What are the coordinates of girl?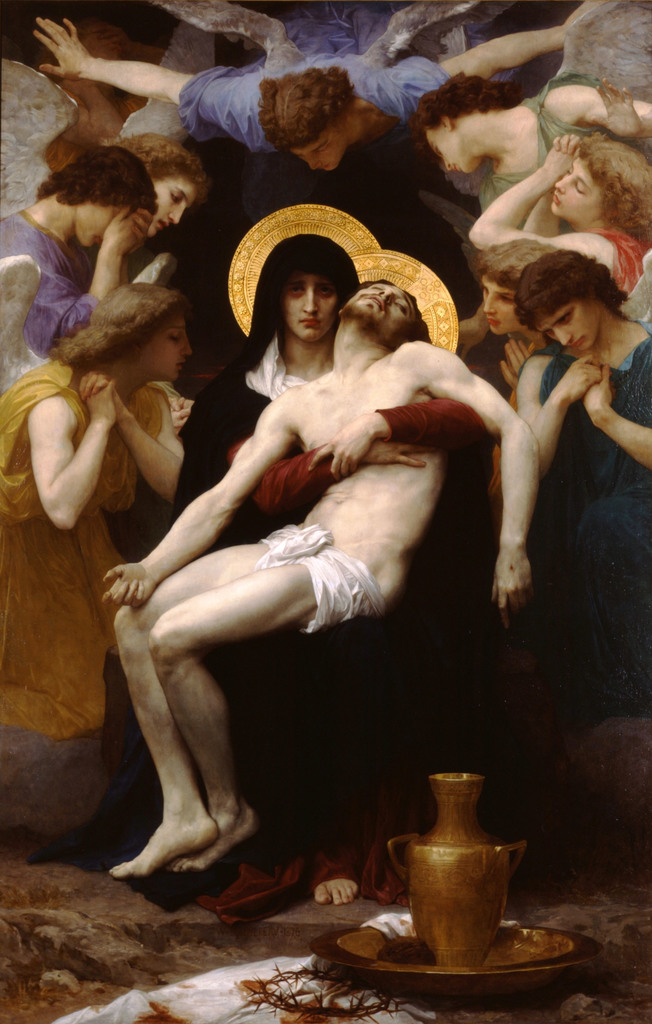
0,278,189,752.
